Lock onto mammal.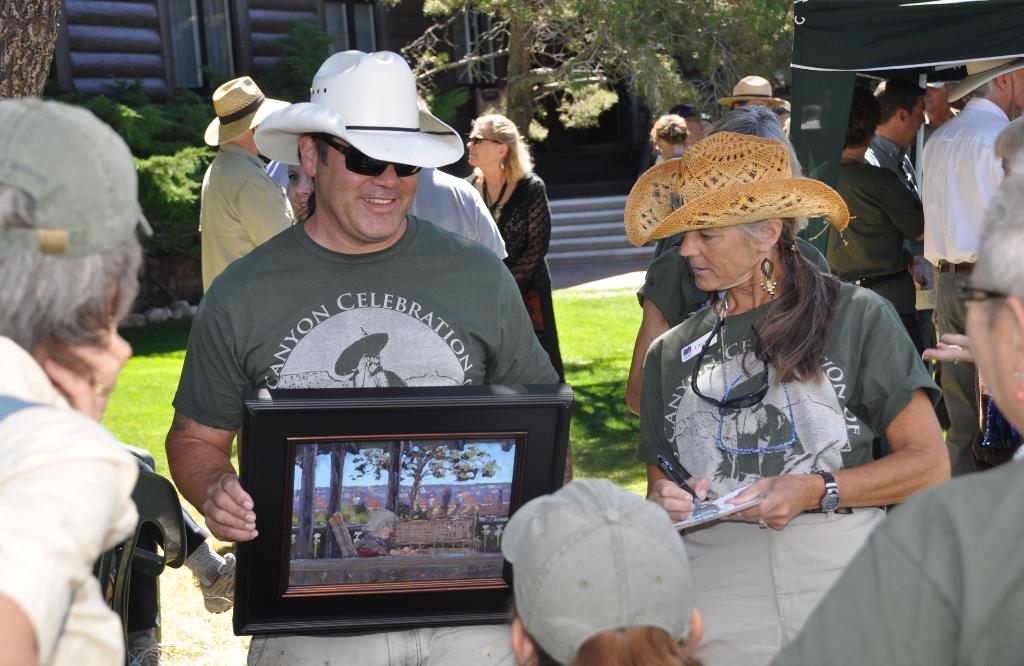
Locked: bbox=[465, 110, 564, 375].
